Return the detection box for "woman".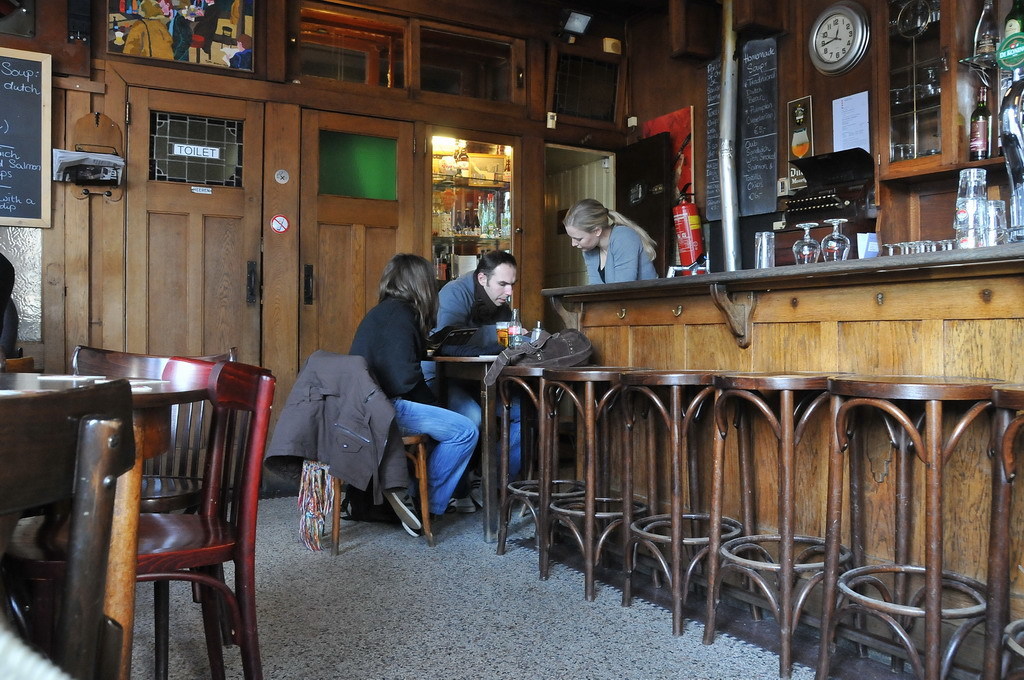
Rect(562, 197, 668, 282).
